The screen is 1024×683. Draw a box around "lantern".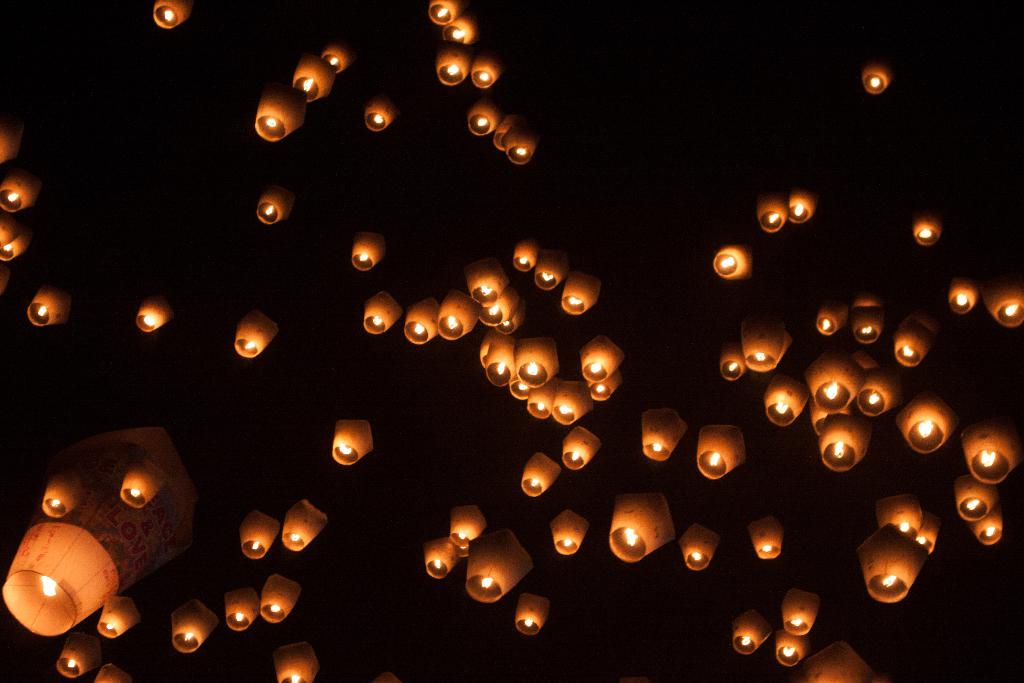
466 104 499 134.
